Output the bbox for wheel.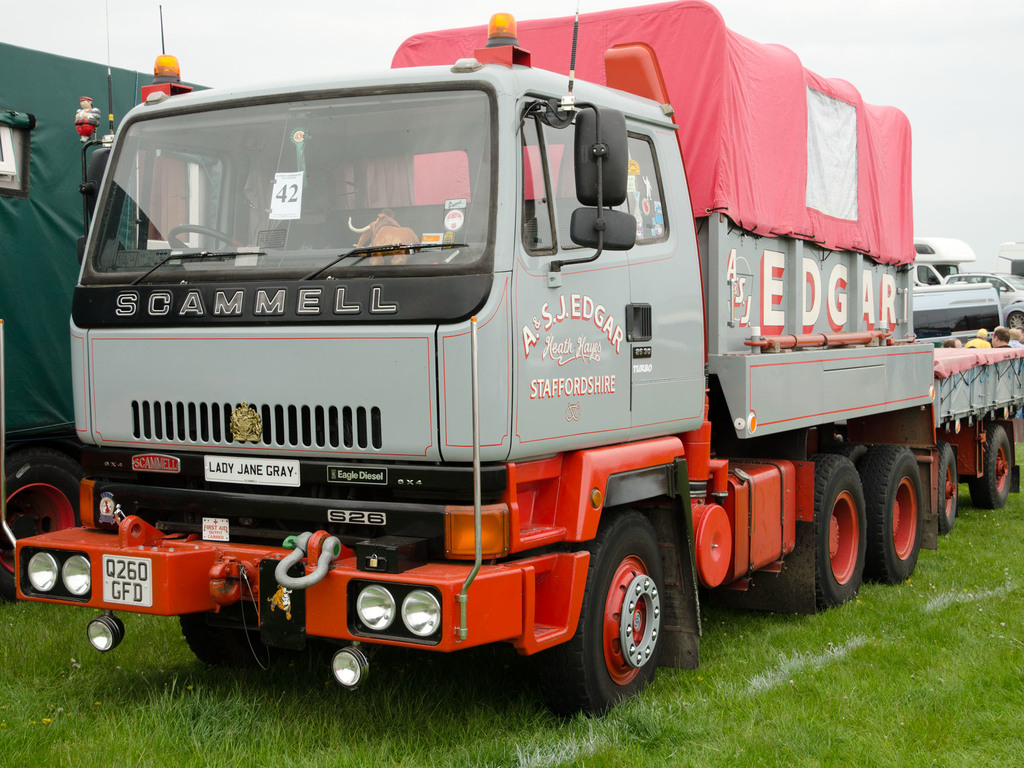
BBox(573, 534, 677, 705).
